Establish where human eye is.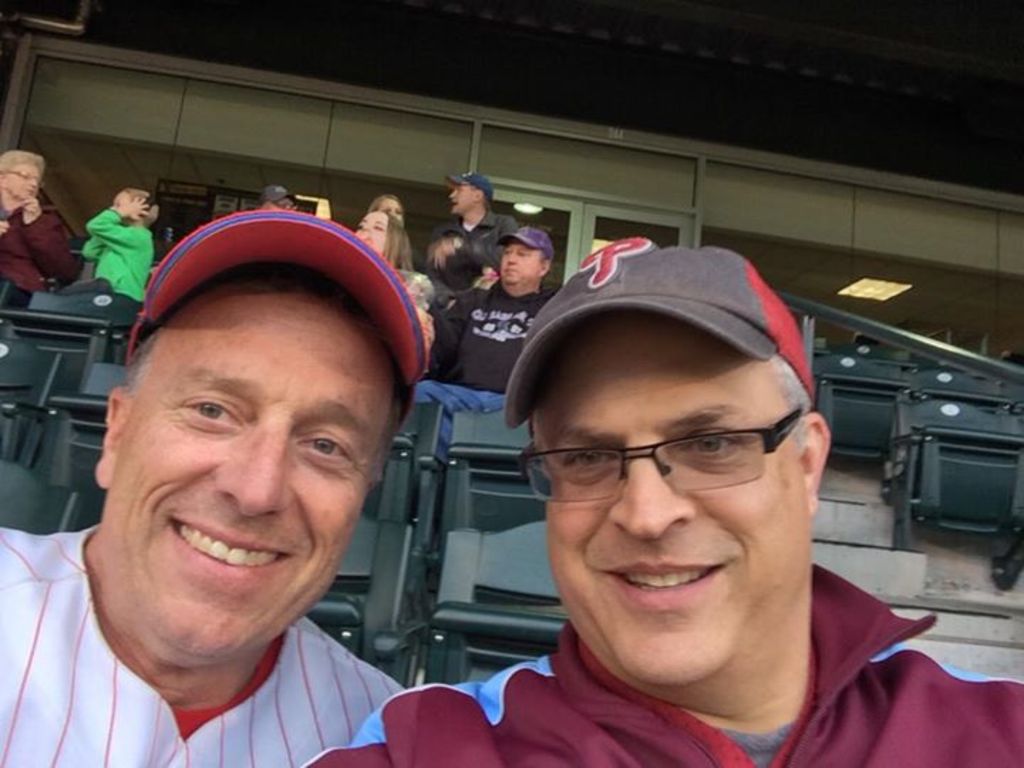
Established at BBox(678, 428, 745, 466).
